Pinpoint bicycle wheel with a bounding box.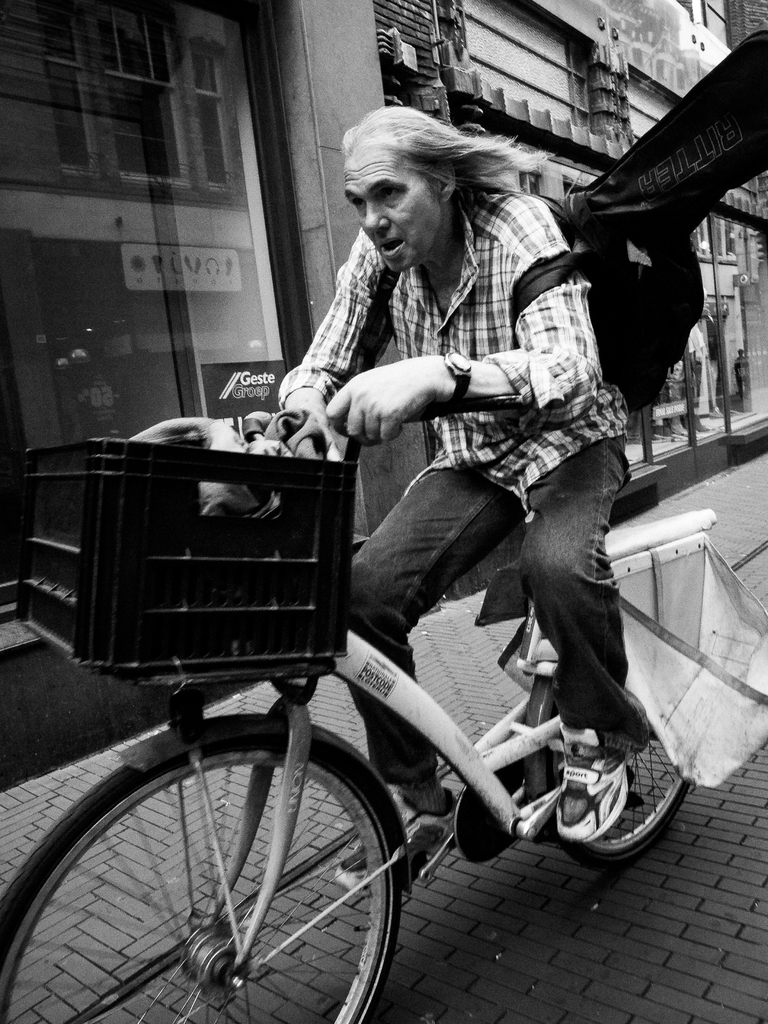
detection(31, 719, 451, 1007).
